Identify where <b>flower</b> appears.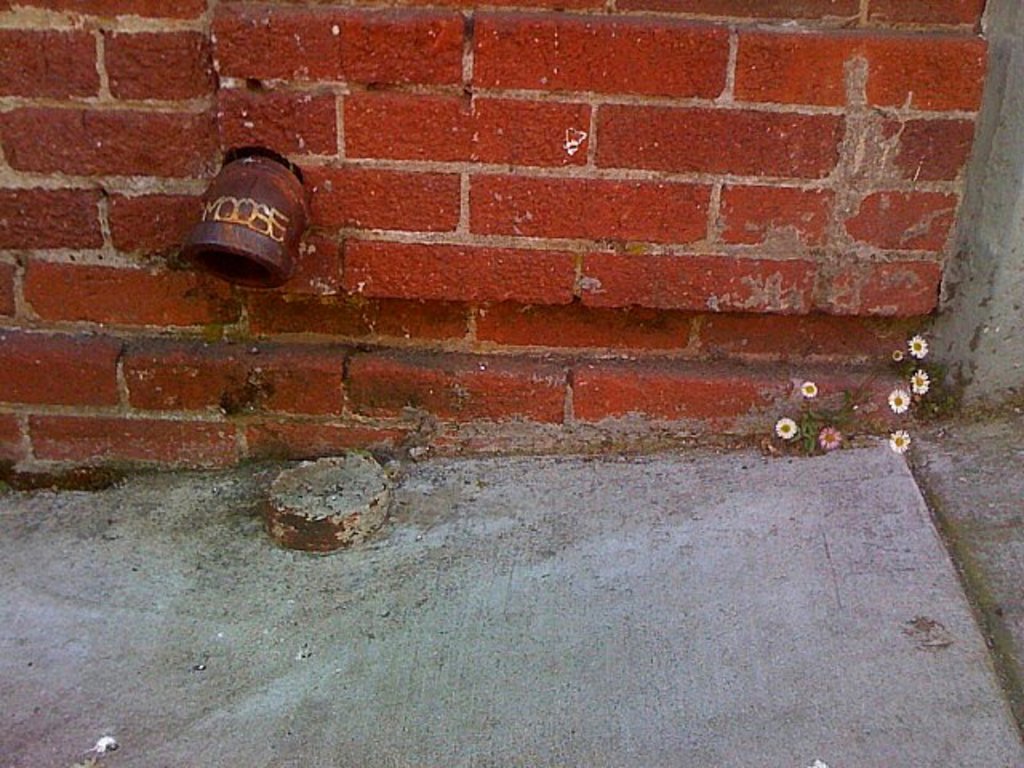
Appears at rect(907, 368, 931, 394).
